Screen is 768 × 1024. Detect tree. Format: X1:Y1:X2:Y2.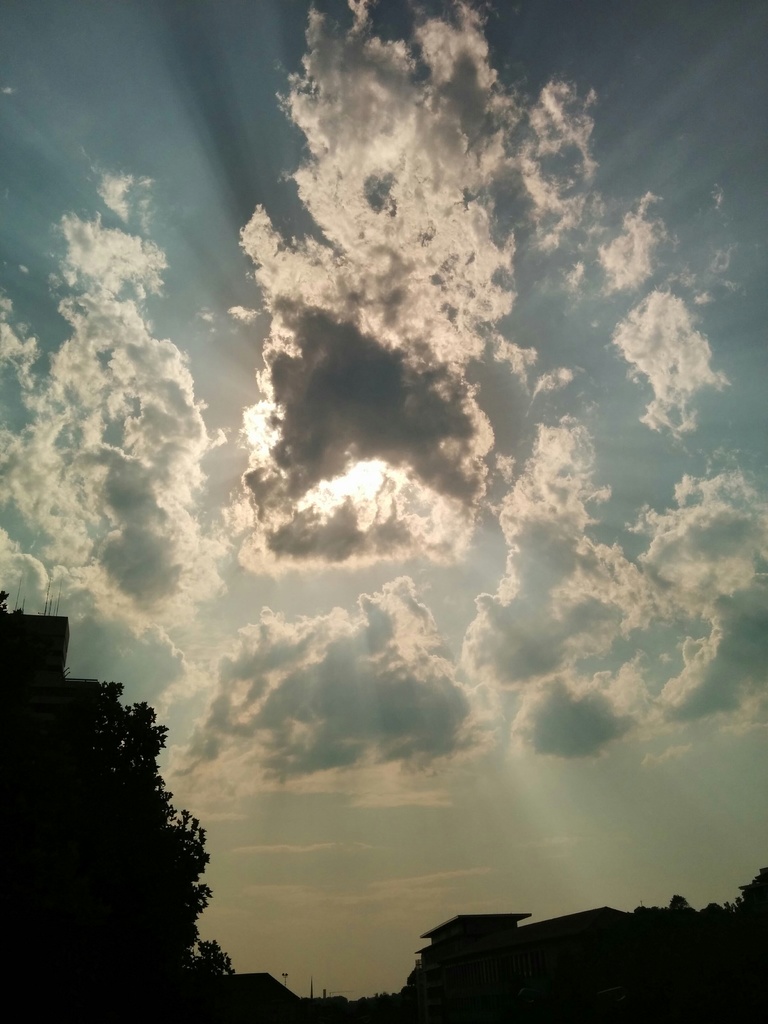
0:585:247:1020.
